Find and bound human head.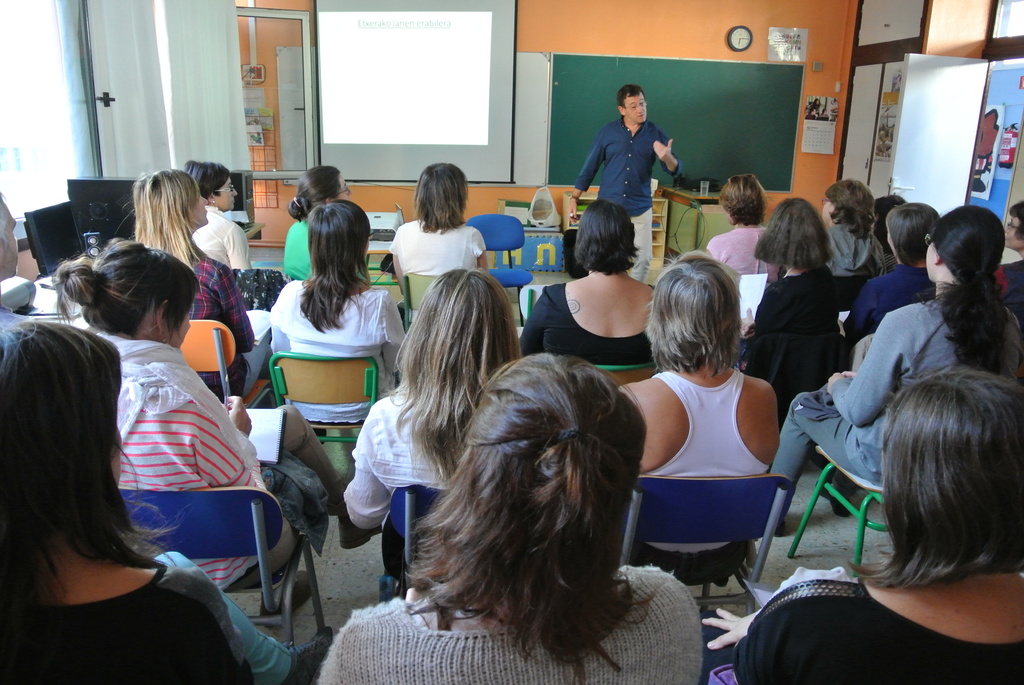
Bound: (left=296, top=165, right=354, bottom=211).
